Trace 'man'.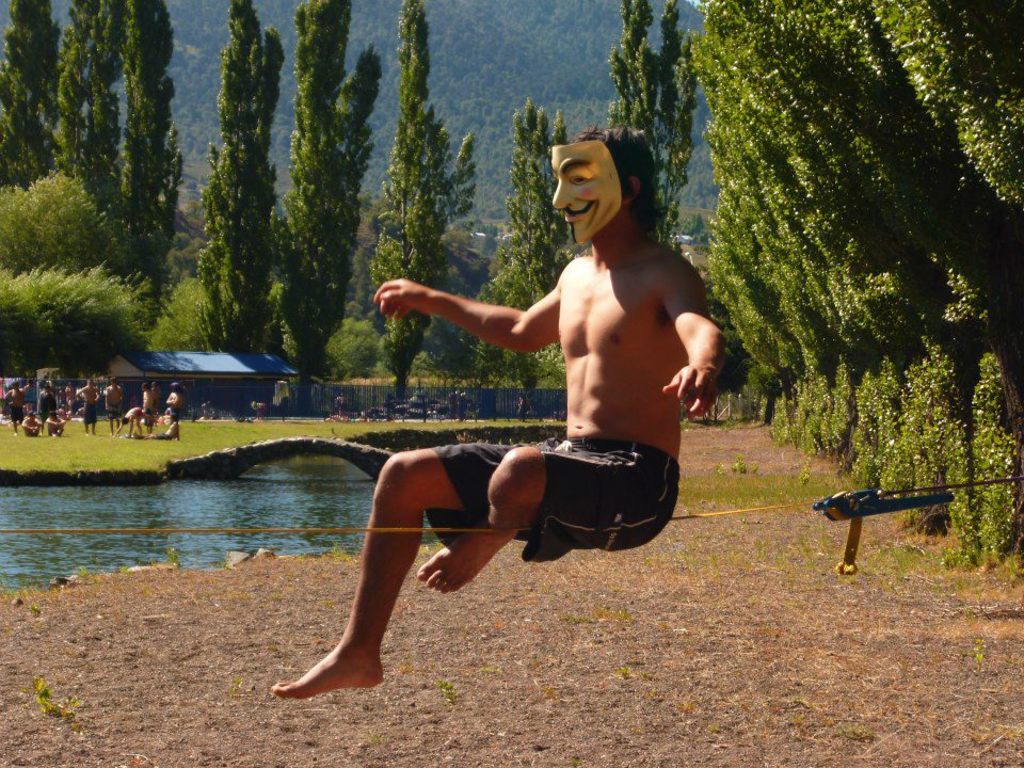
Traced to box=[112, 406, 162, 436].
